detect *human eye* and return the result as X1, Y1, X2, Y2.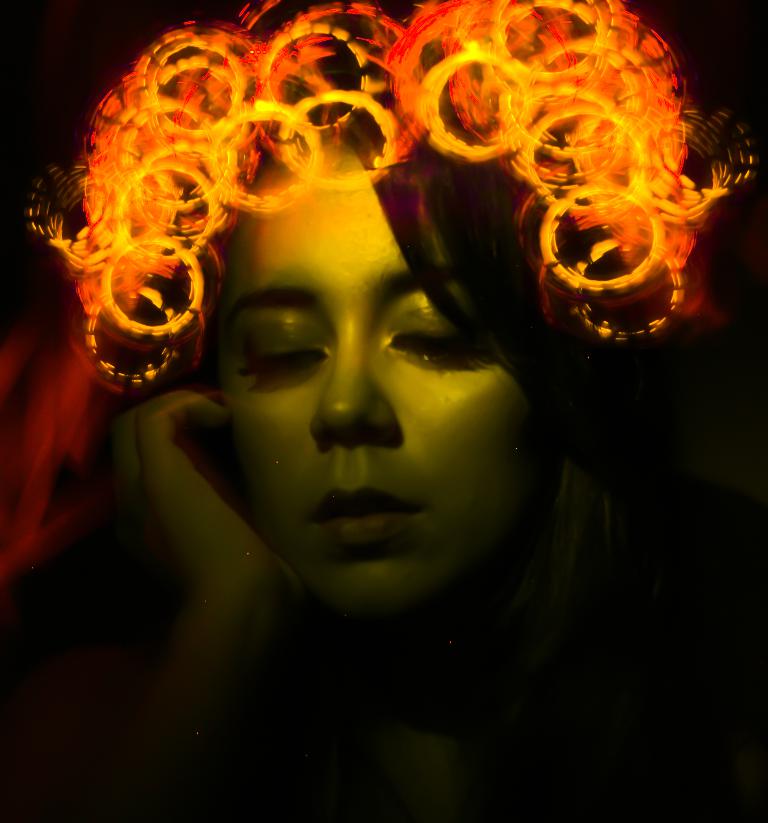
244, 305, 336, 392.
